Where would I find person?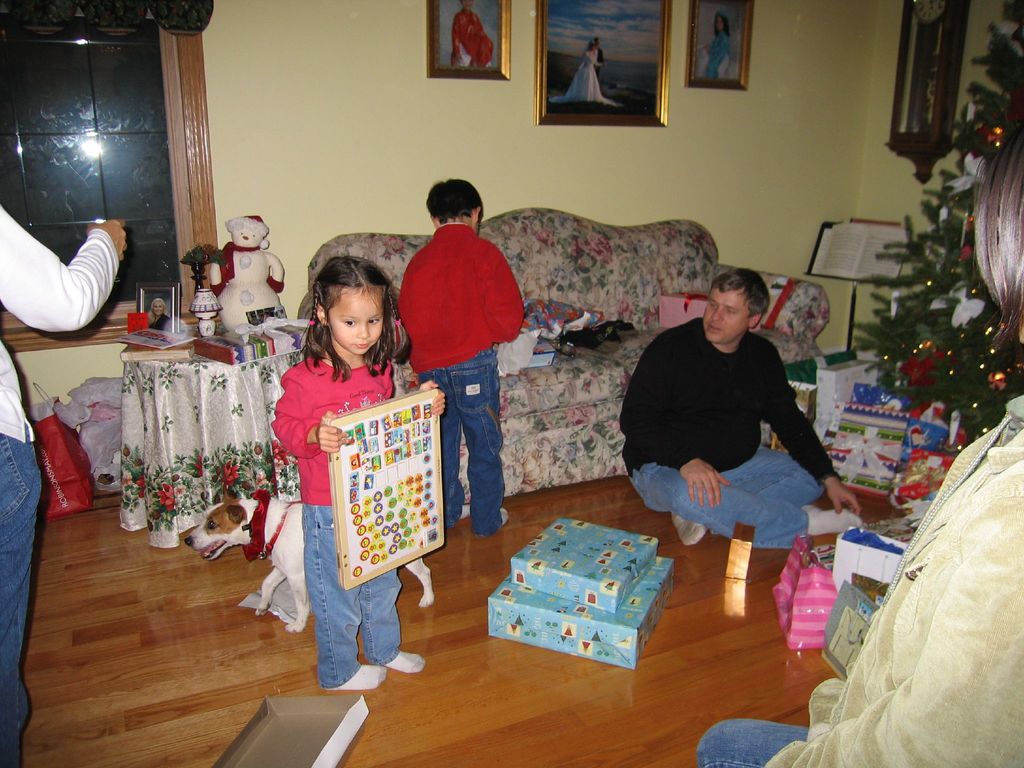
At 0/207/124/767.
